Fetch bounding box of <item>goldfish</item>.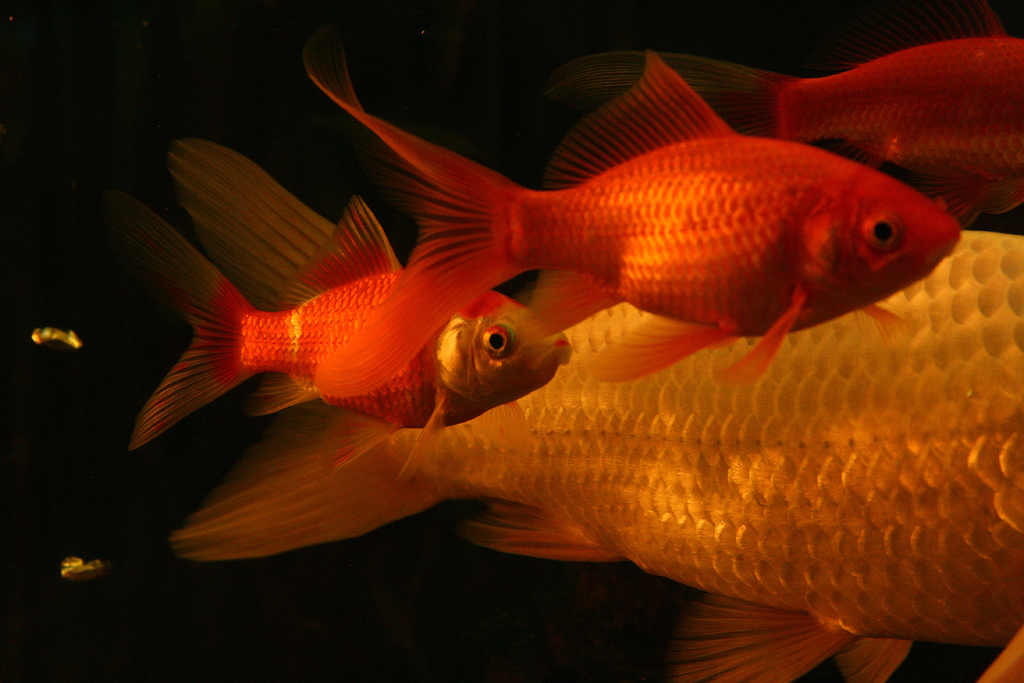
Bbox: {"left": 174, "top": 139, "right": 1023, "bottom": 682}.
